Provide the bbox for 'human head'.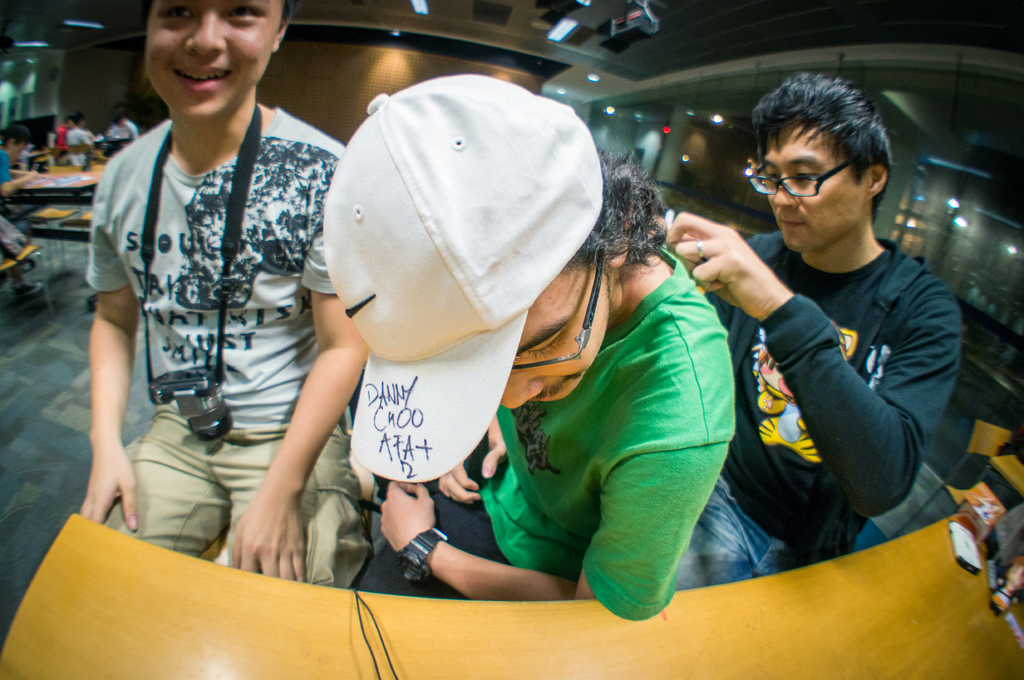
crop(115, 113, 126, 126).
